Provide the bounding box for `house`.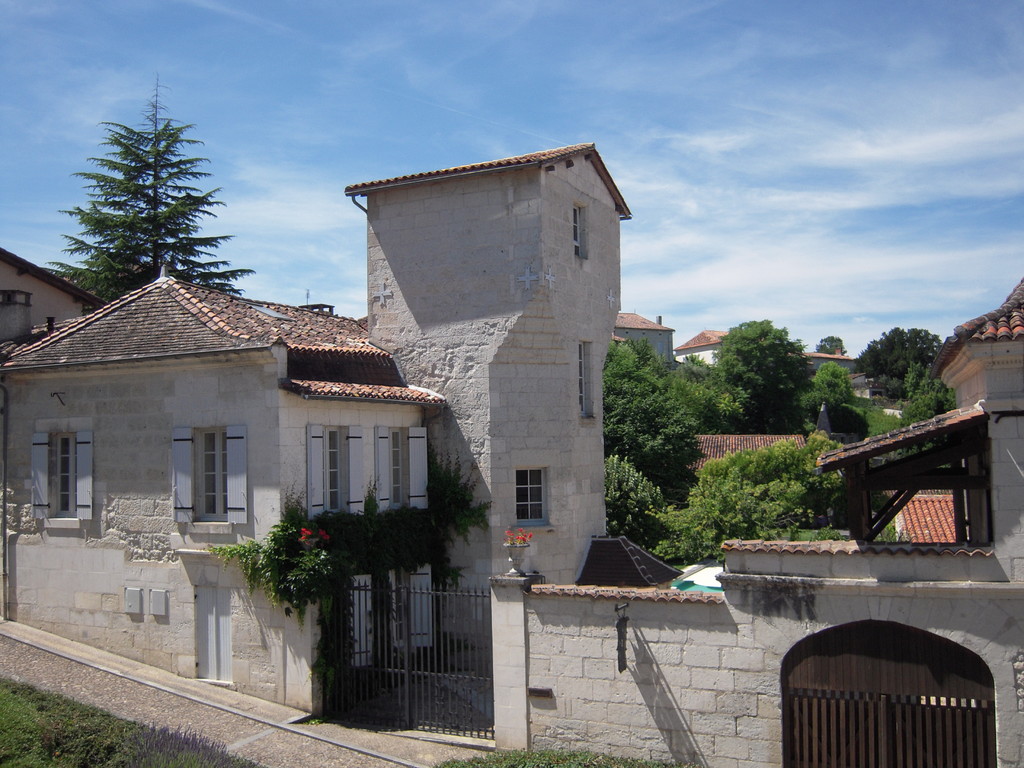
(483,274,1023,767).
